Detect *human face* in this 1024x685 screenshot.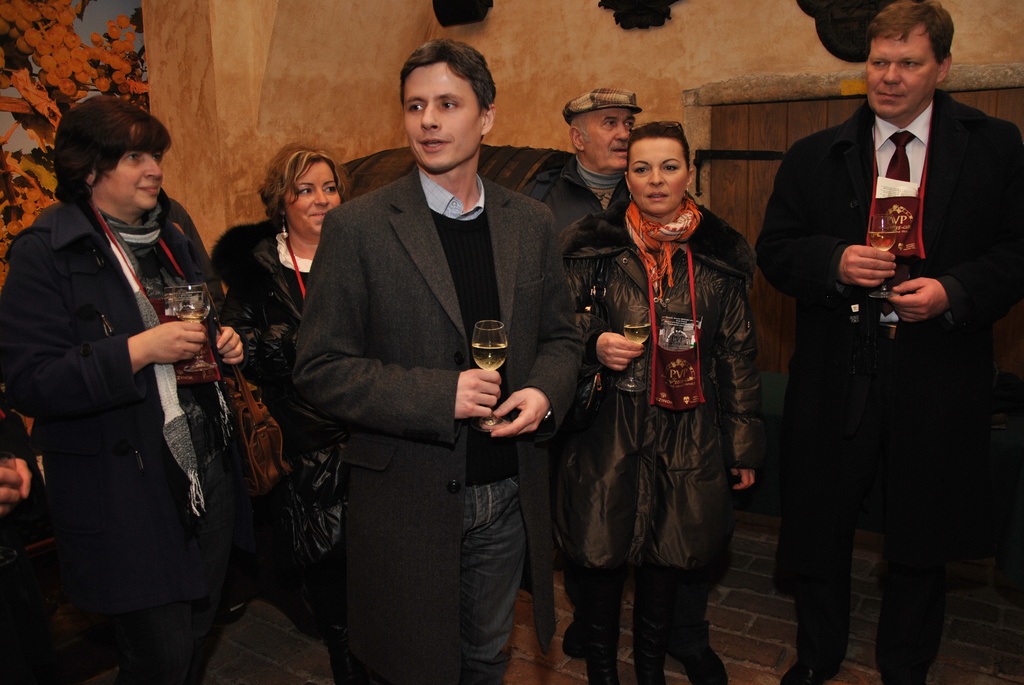
Detection: <region>865, 19, 940, 117</region>.
